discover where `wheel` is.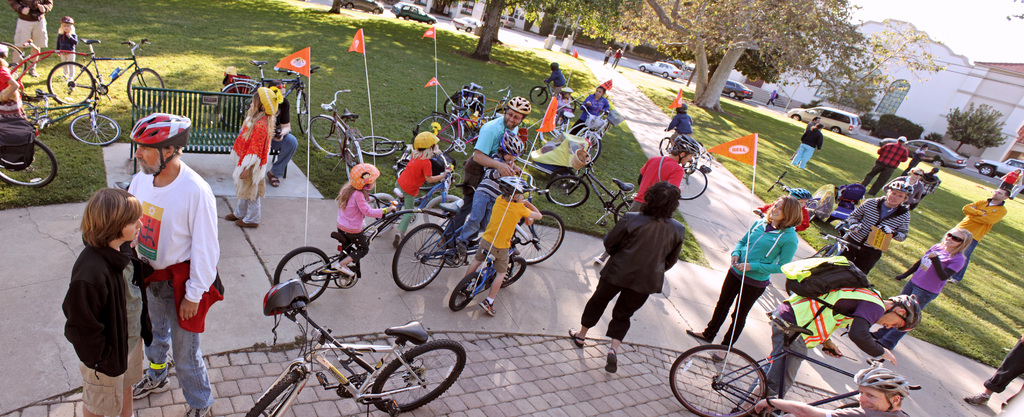
Discovered at crop(655, 132, 675, 158).
